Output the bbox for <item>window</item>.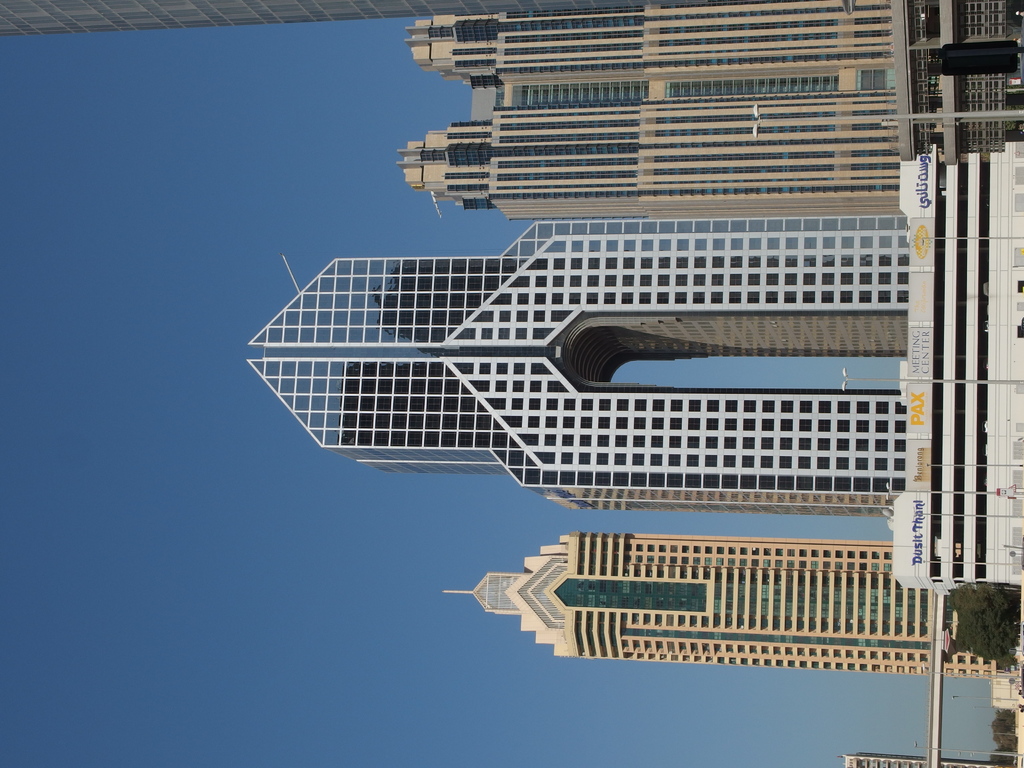
[534,309,545,323].
